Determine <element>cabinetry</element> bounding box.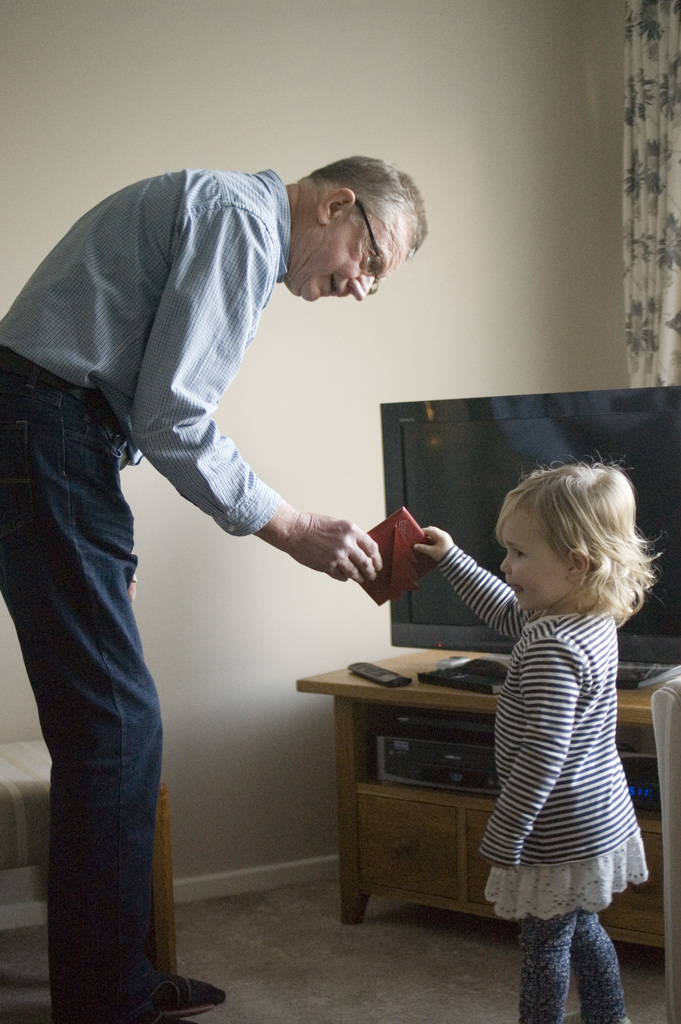
Determined: pyautogui.locateOnScreen(291, 639, 680, 970).
